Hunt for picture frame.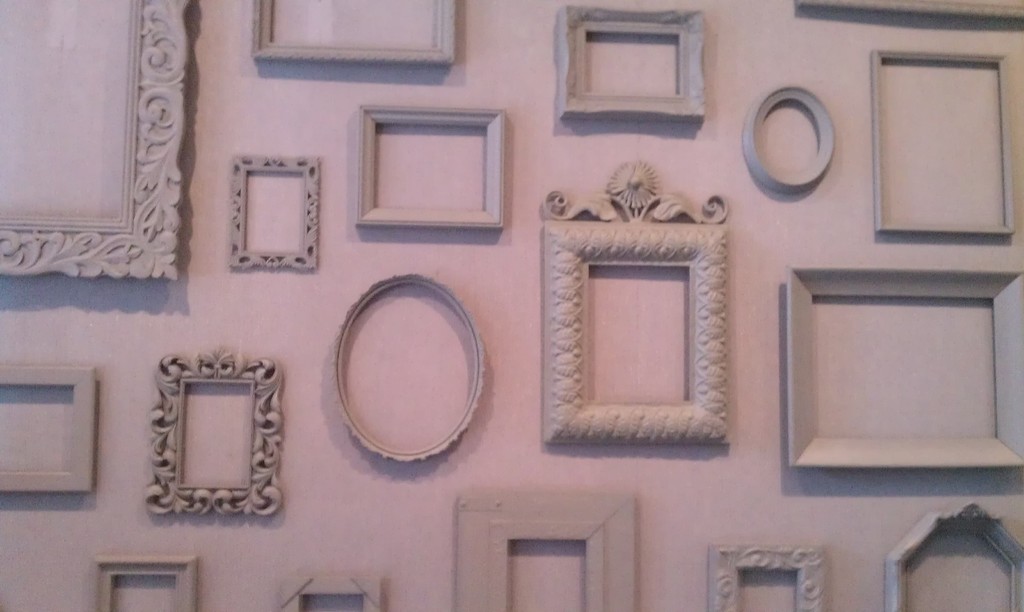
Hunted down at 0/0/192/280.
